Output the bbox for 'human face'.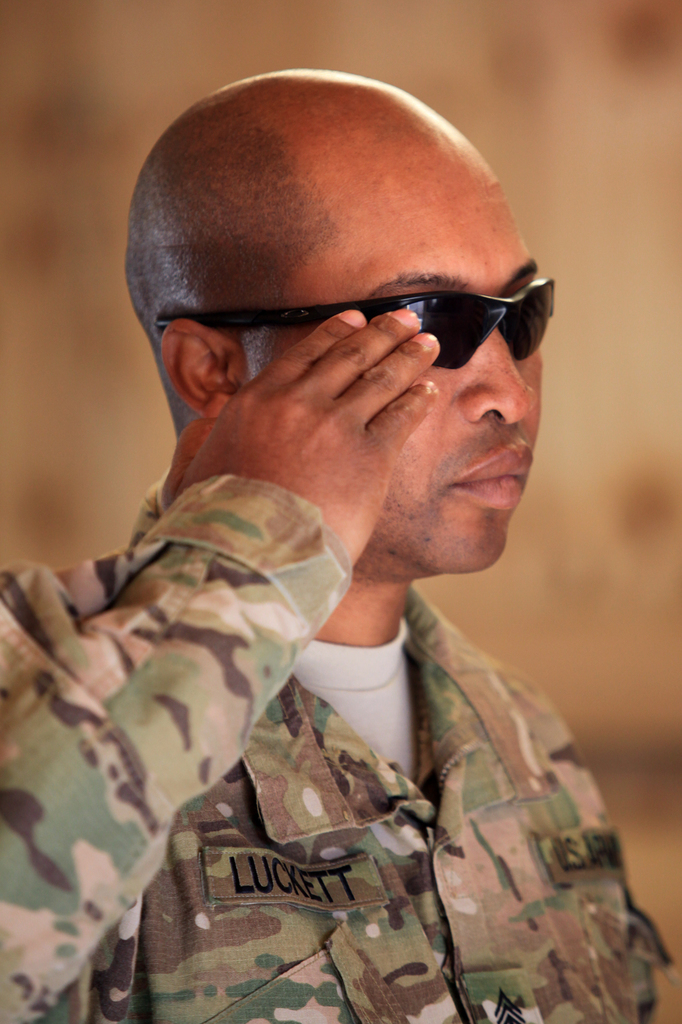
232:124:555:572.
